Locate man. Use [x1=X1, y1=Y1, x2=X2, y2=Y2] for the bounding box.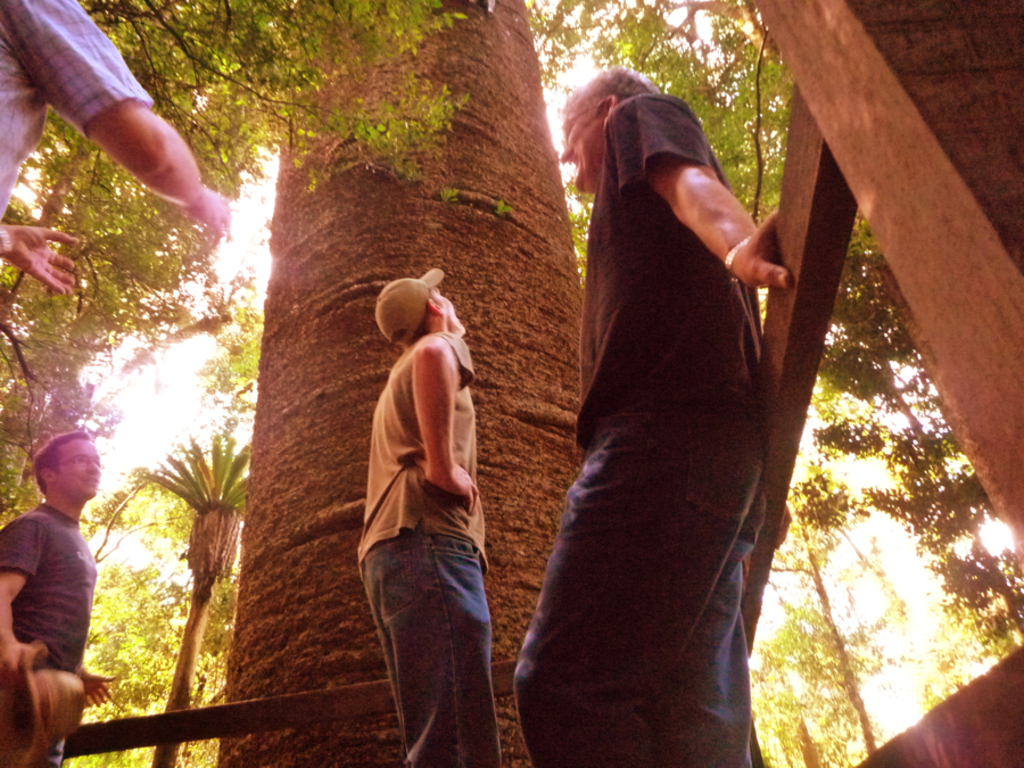
[x1=512, y1=65, x2=778, y2=767].
